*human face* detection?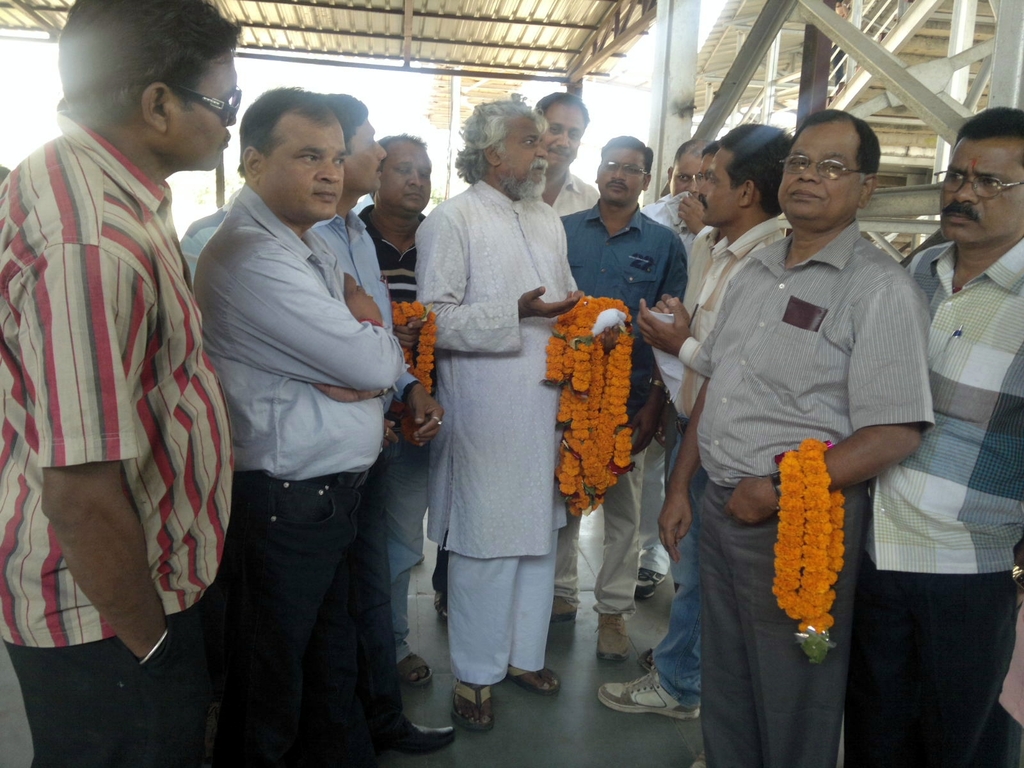
x1=668 y1=150 x2=705 y2=195
